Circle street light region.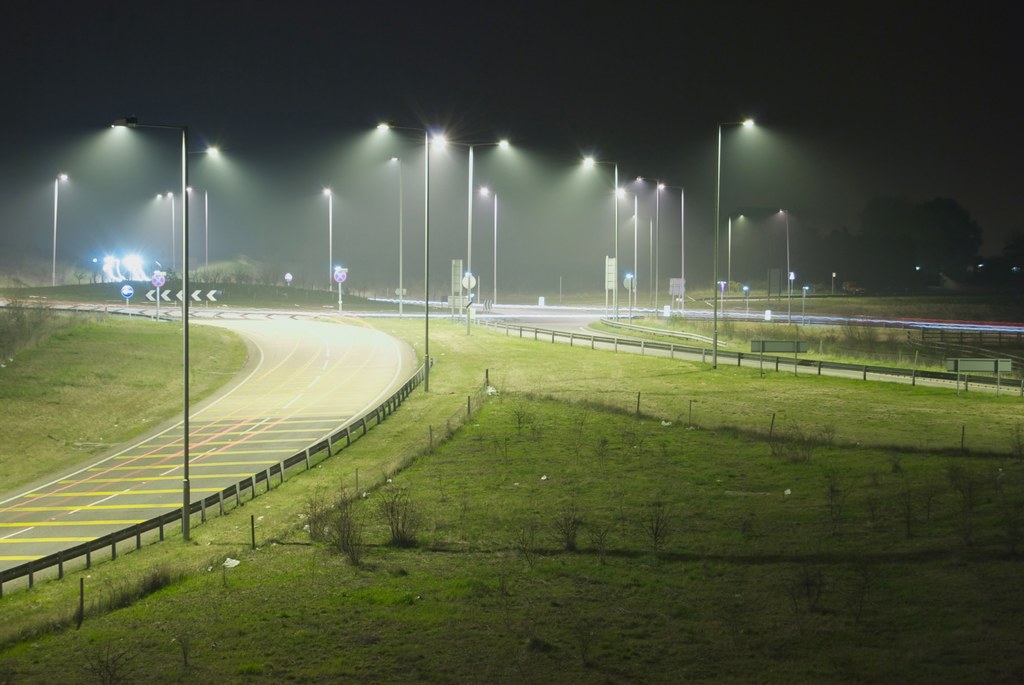
Region: locate(772, 204, 792, 328).
